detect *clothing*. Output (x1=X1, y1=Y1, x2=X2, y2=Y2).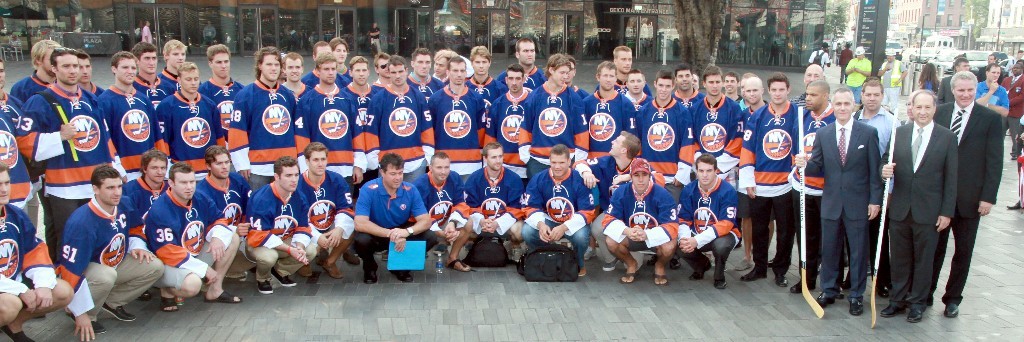
(x1=938, y1=98, x2=994, y2=210).
